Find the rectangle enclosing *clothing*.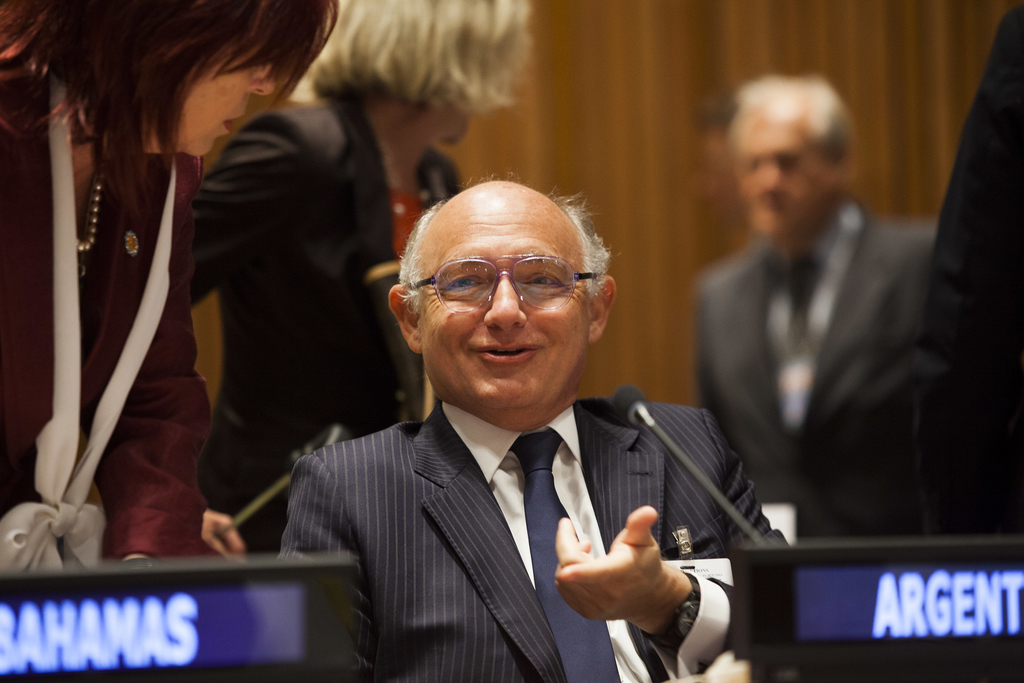
<bbox>17, 49, 246, 589</bbox>.
